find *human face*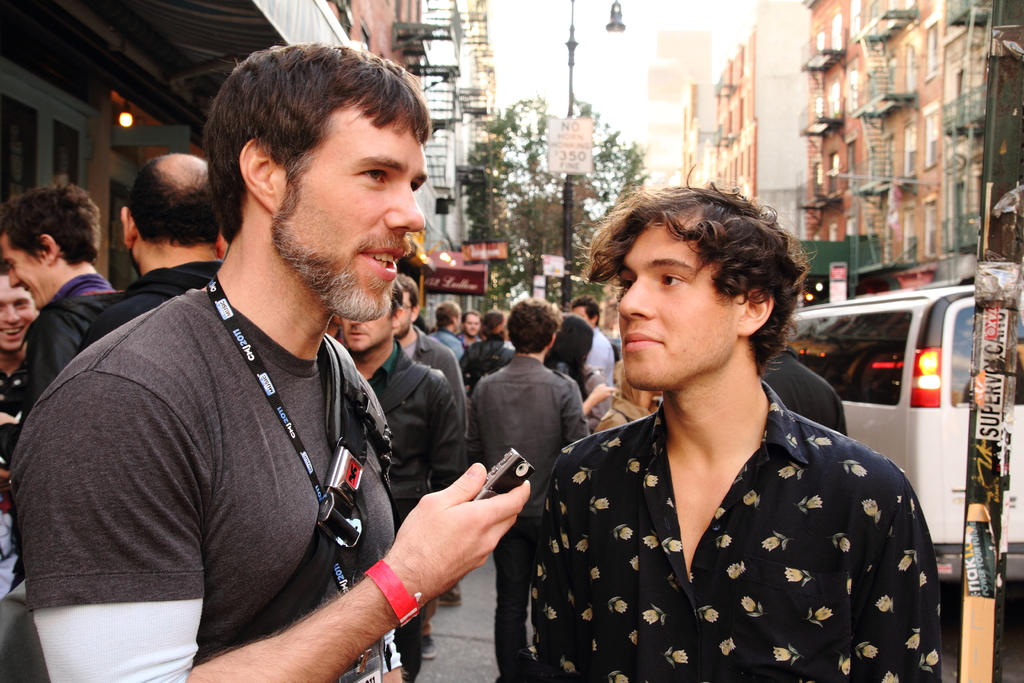
x1=618 y1=226 x2=740 y2=383
